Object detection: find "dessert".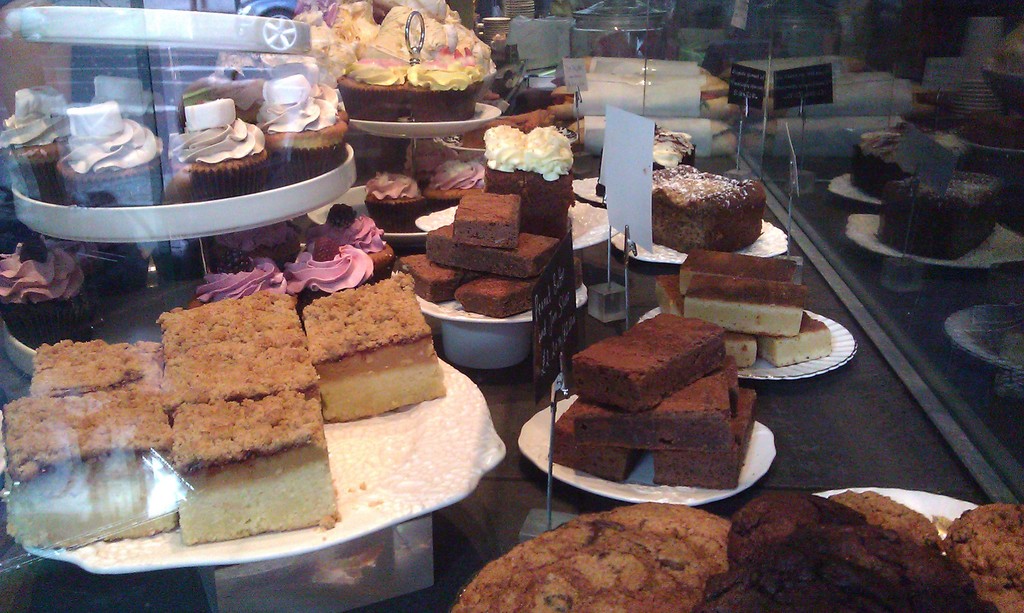
719/331/760/368.
